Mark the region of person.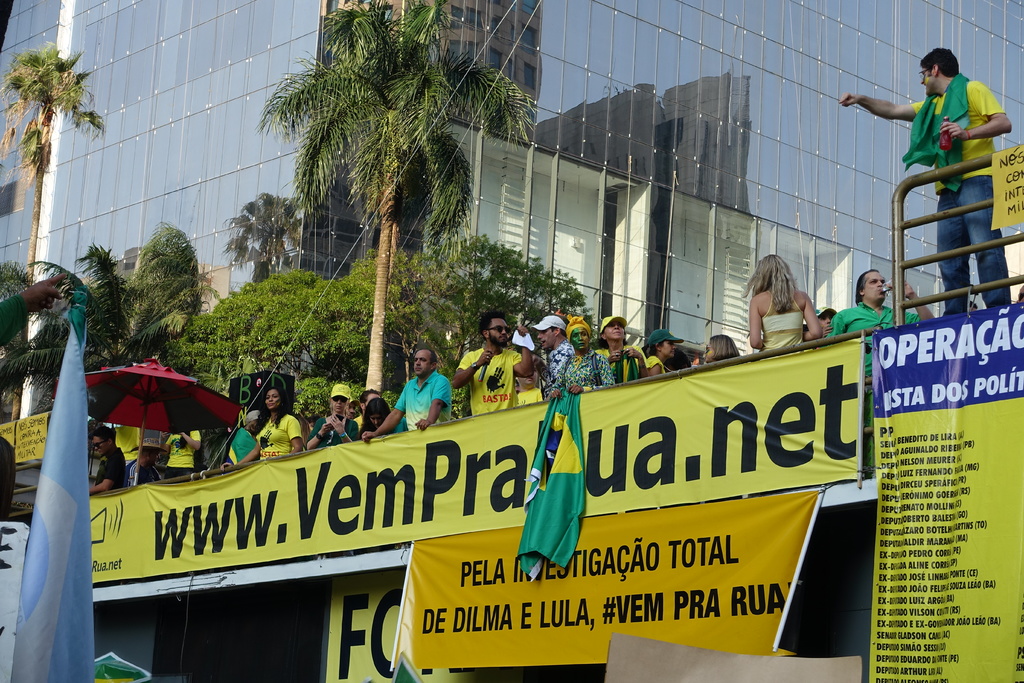
Region: select_region(88, 424, 140, 497).
